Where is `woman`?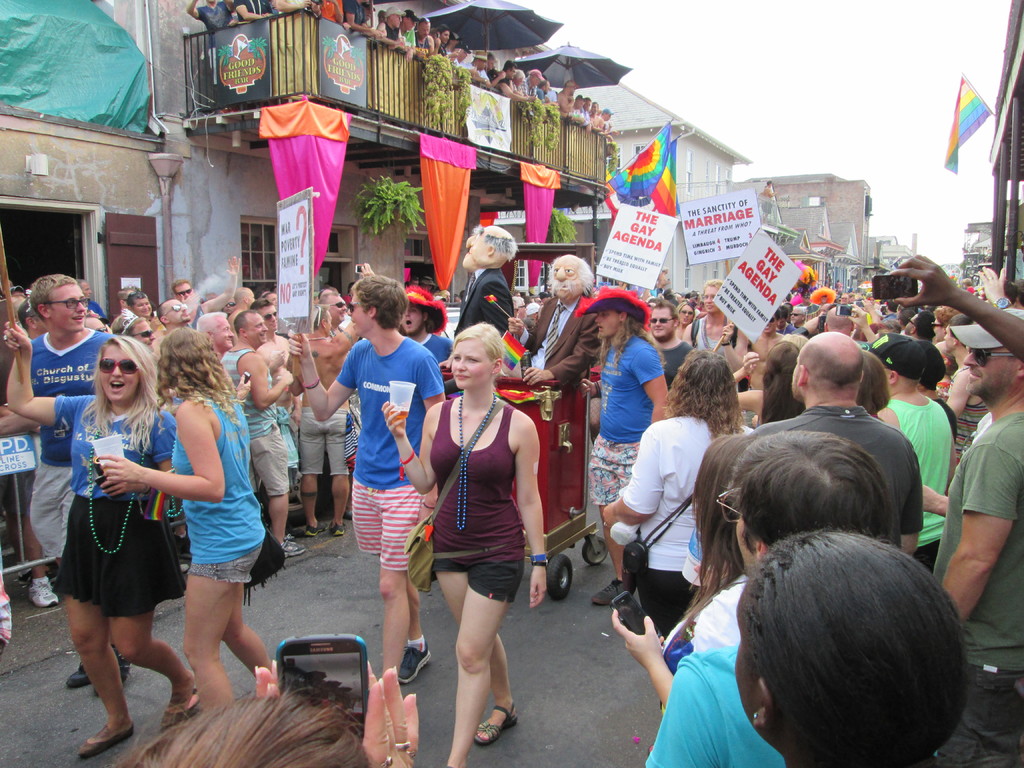
crop(728, 341, 803, 433).
